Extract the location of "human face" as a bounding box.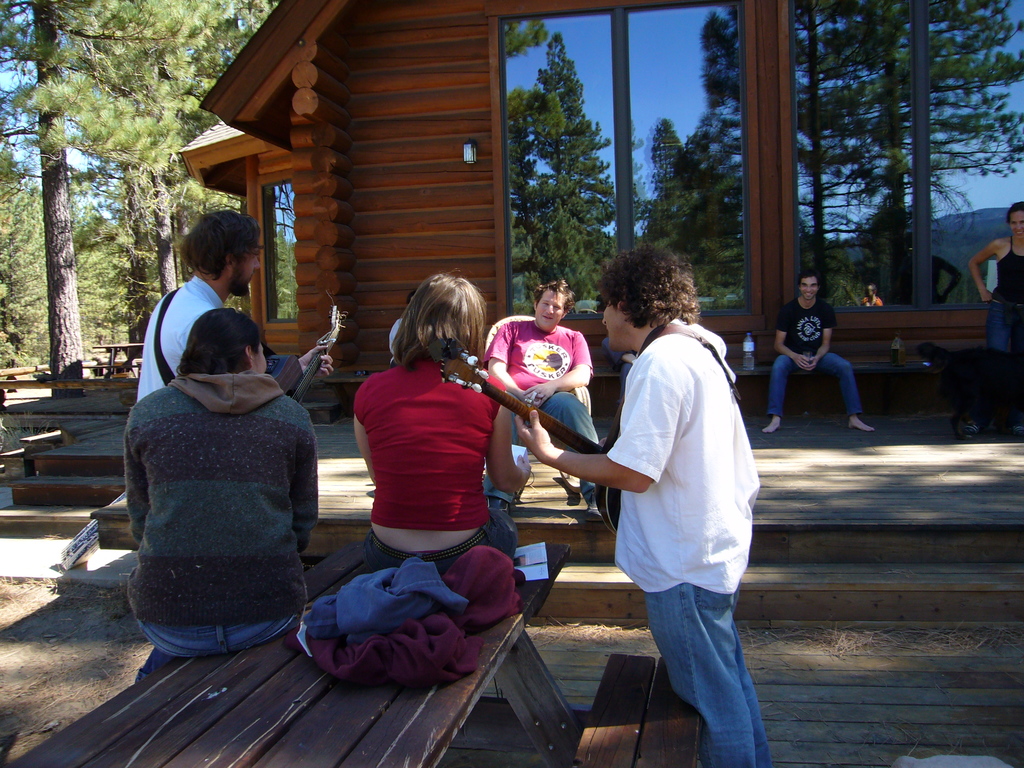
detection(1007, 209, 1023, 243).
